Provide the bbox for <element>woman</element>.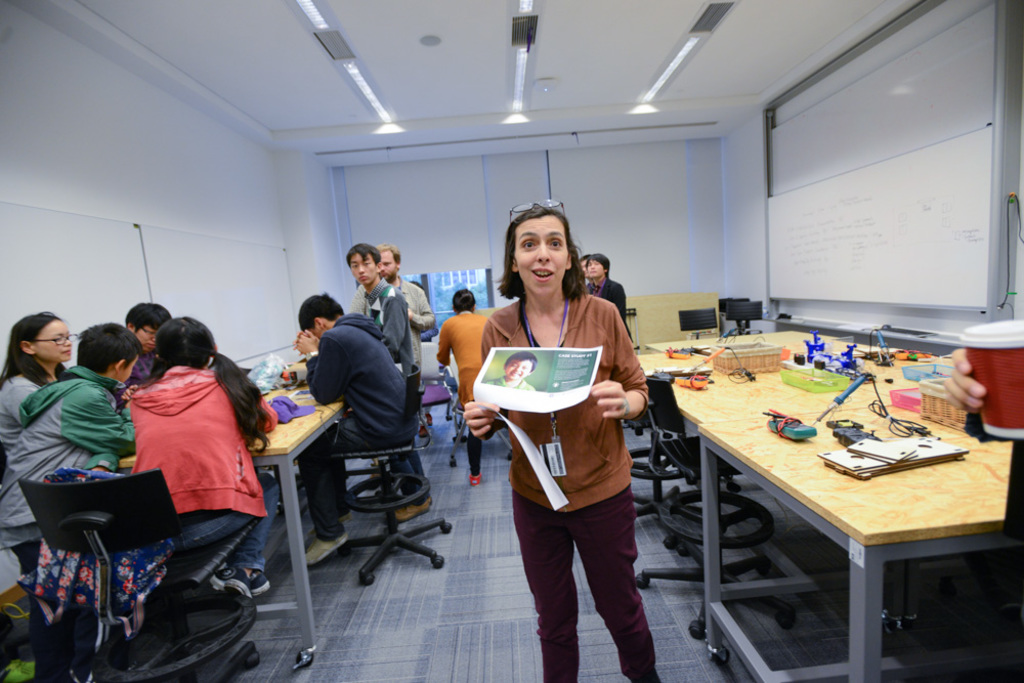
[481, 197, 656, 669].
